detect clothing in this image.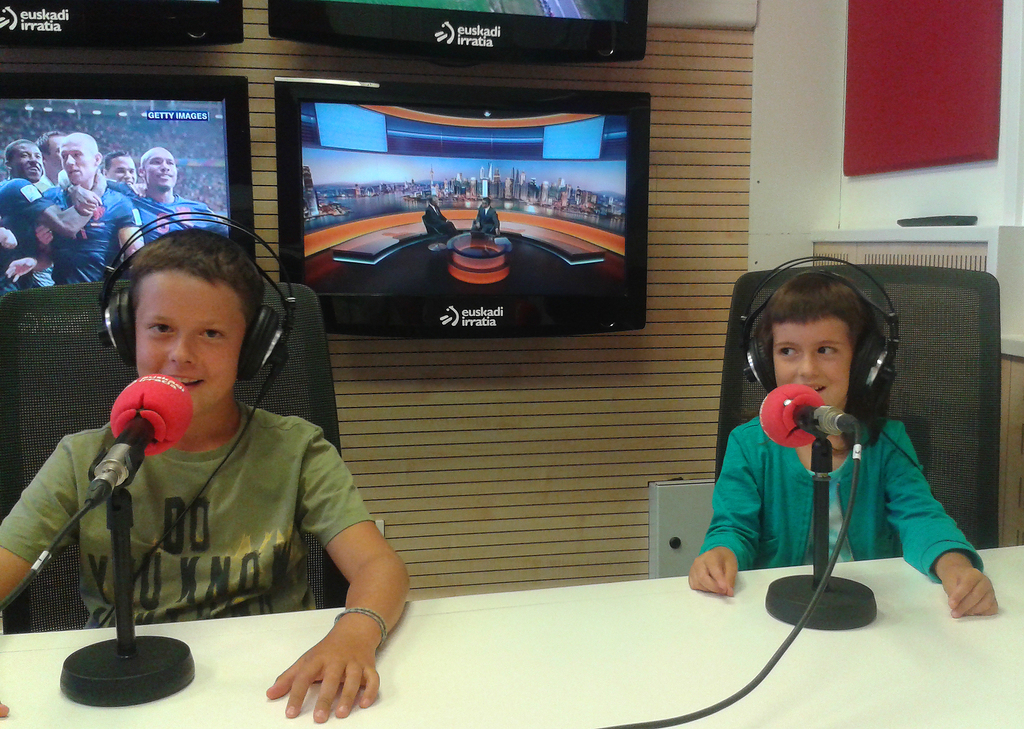
Detection: 37, 181, 144, 284.
